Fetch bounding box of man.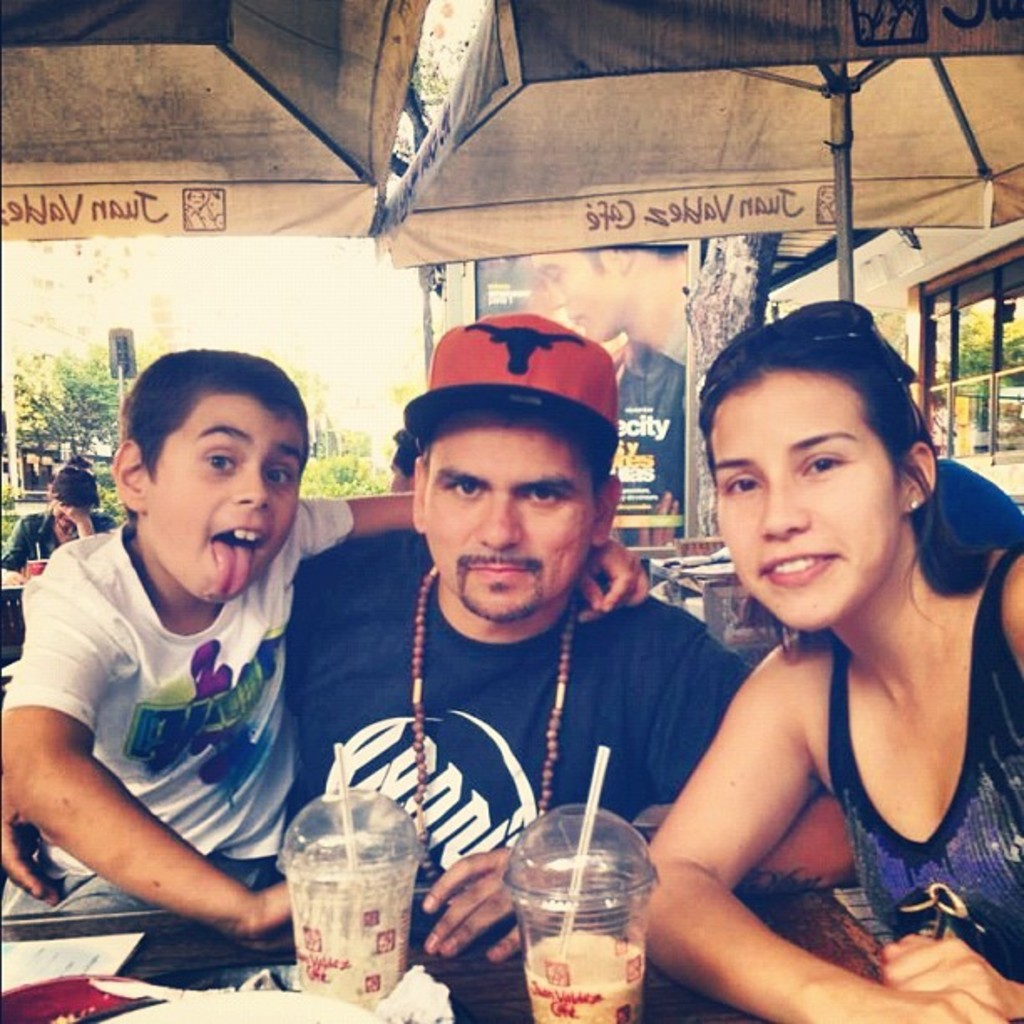
Bbox: {"left": 484, "top": 236, "right": 693, "bottom": 530}.
